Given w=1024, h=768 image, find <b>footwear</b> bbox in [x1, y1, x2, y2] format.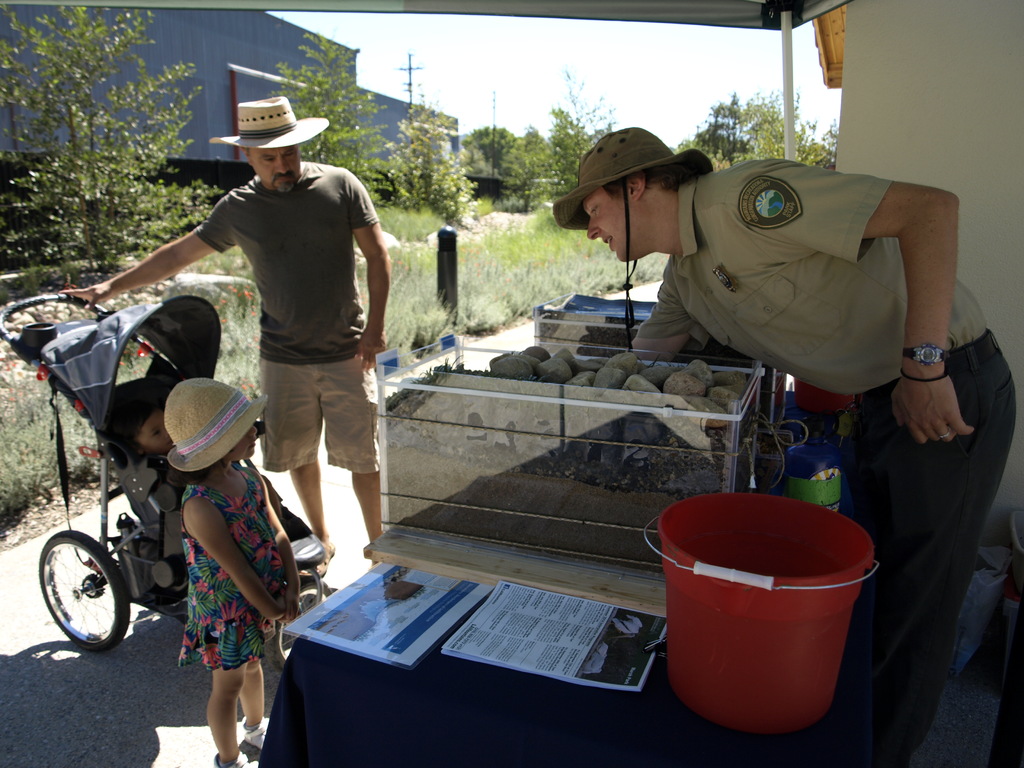
[311, 543, 336, 577].
